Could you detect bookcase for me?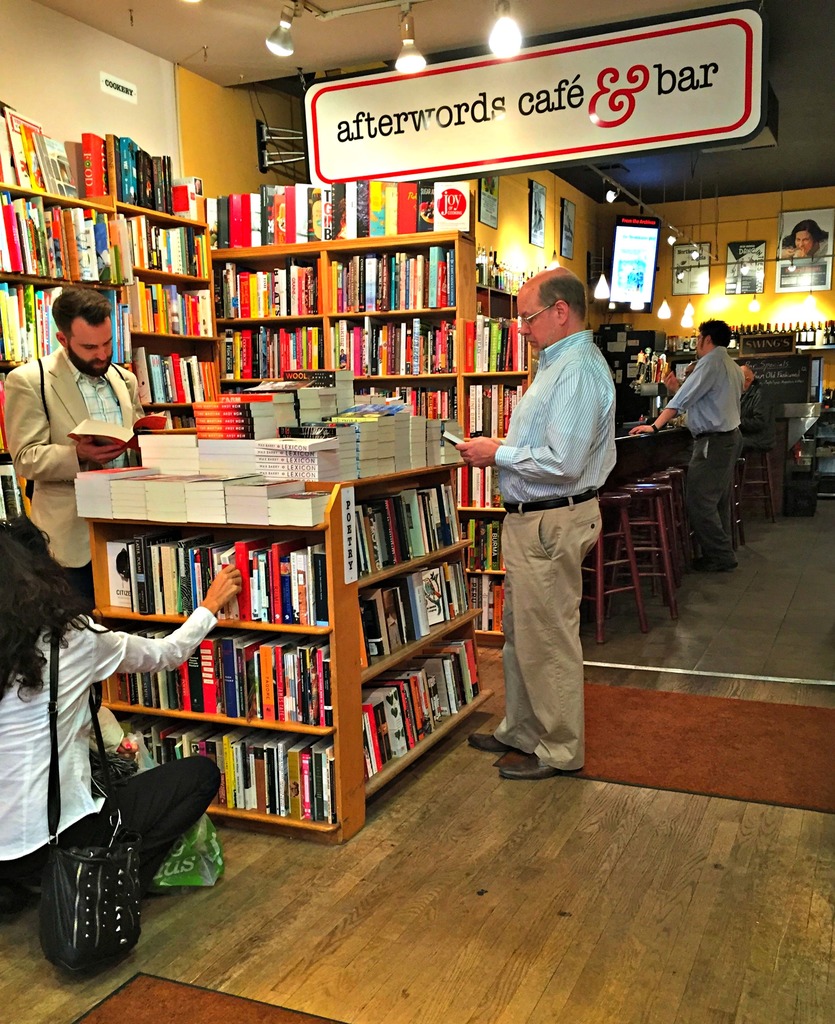
Detection result: (76, 455, 458, 854).
